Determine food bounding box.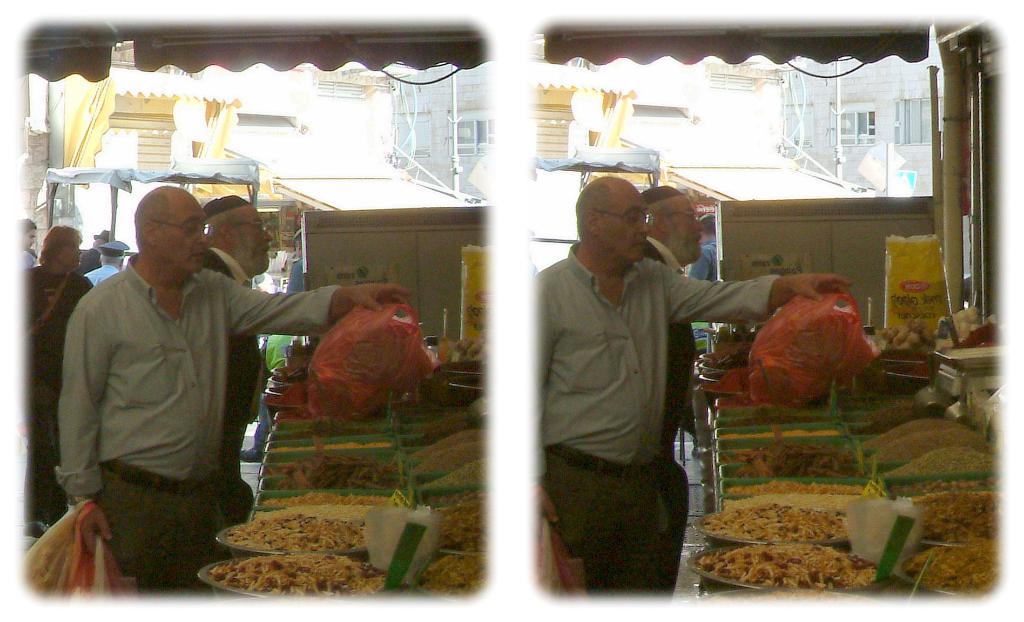
Determined: bbox(409, 443, 484, 473).
